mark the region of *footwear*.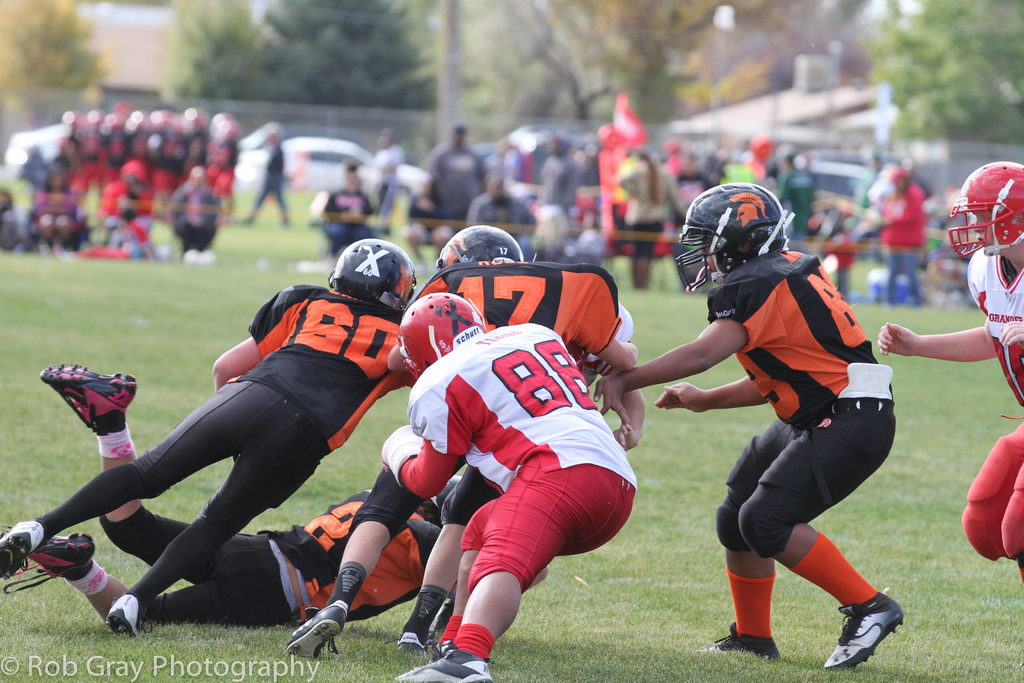
Region: x1=397 y1=654 x2=492 y2=682.
